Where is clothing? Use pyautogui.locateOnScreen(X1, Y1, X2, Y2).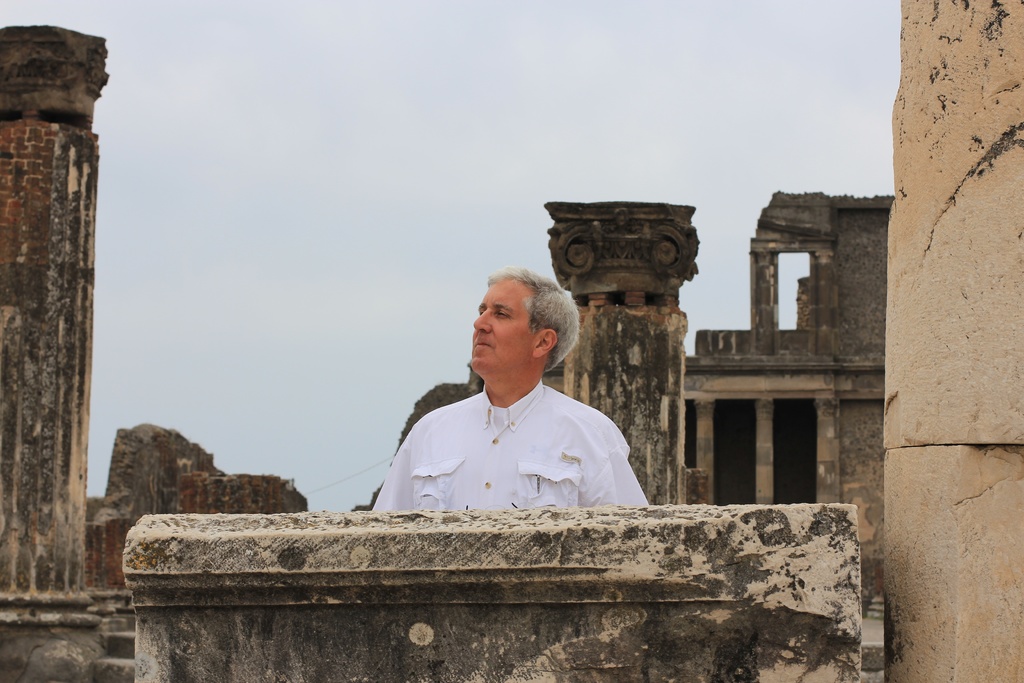
pyautogui.locateOnScreen(376, 354, 634, 507).
